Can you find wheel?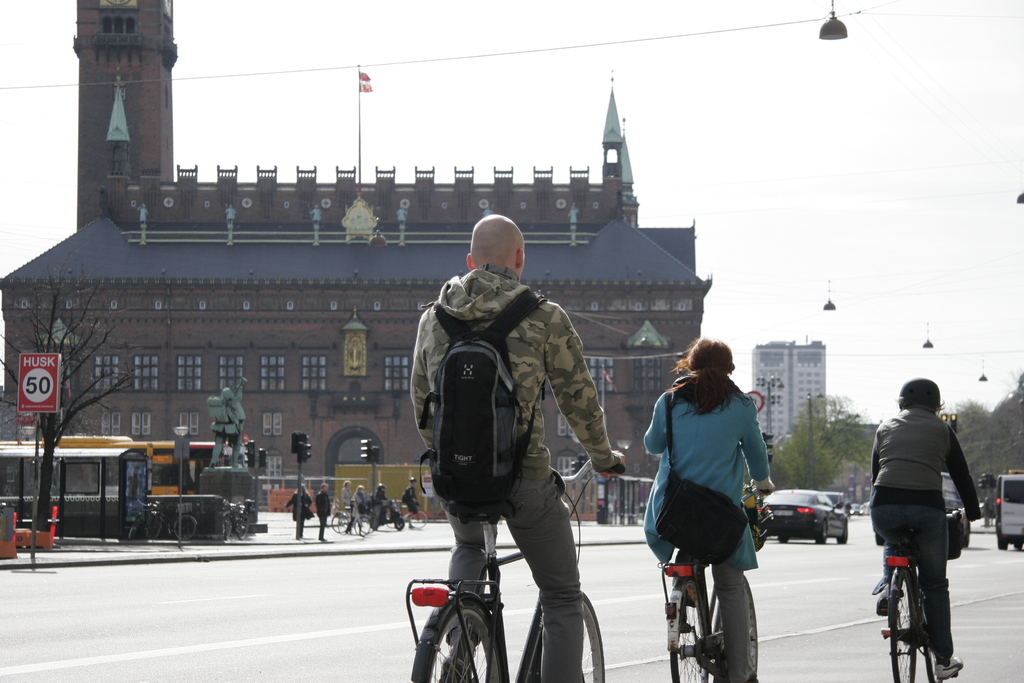
Yes, bounding box: select_region(993, 523, 1007, 550).
